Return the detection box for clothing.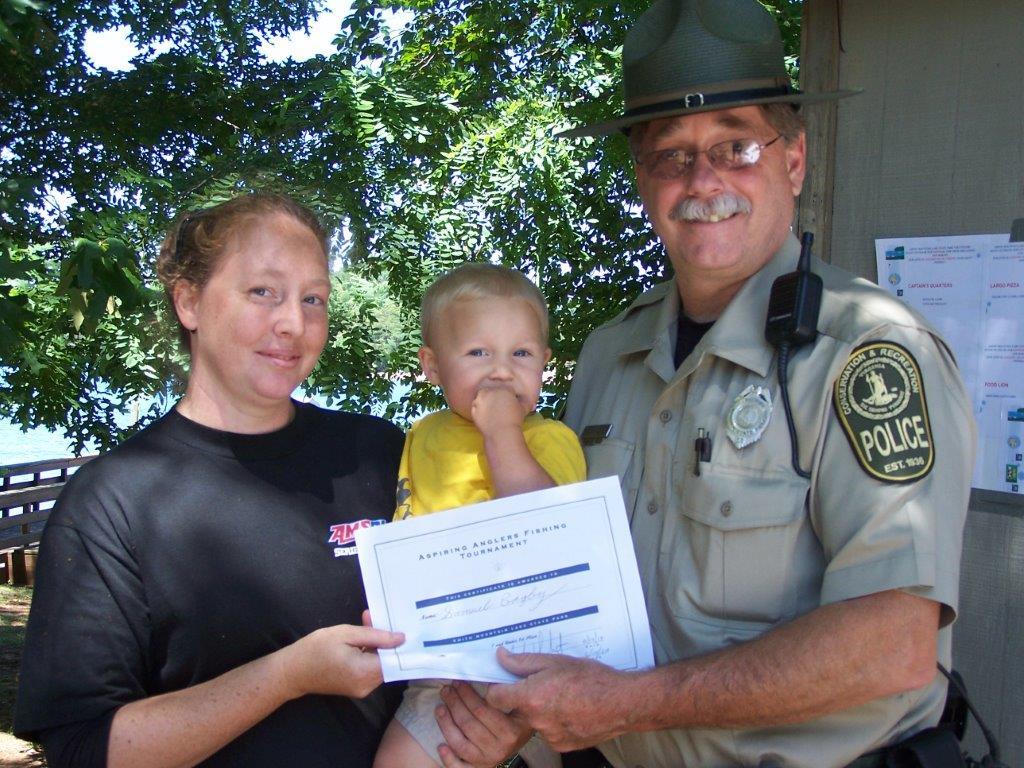
bbox(7, 394, 404, 767).
